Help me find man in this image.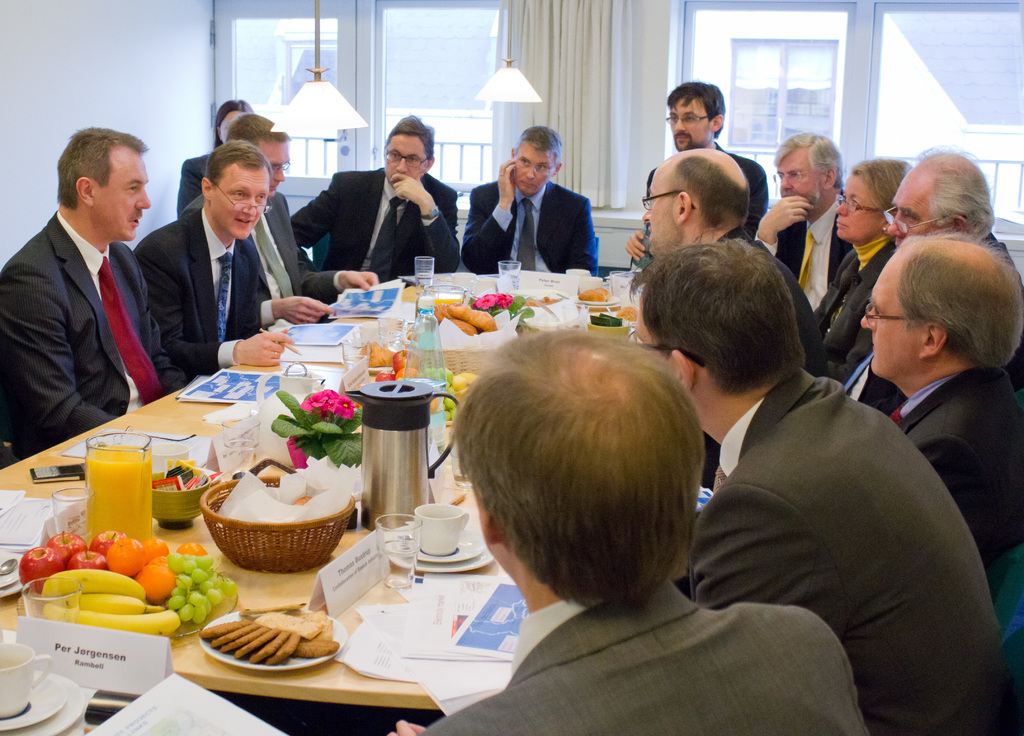
Found it: 854, 234, 1023, 580.
